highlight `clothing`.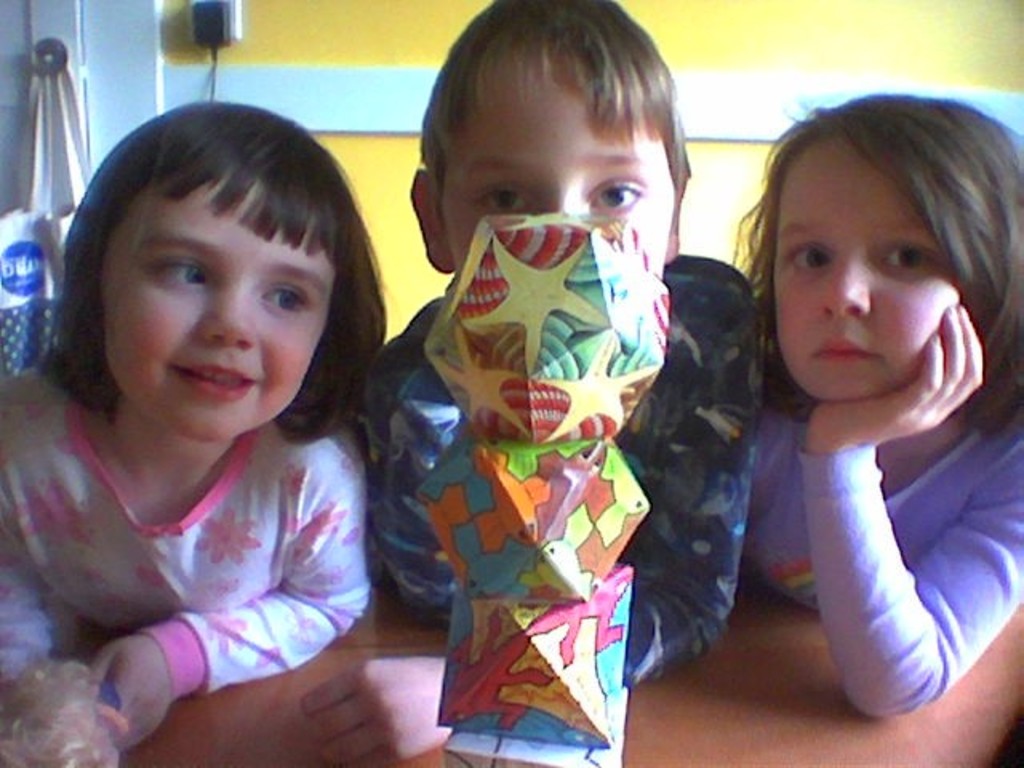
Highlighted region: [0, 368, 363, 717].
